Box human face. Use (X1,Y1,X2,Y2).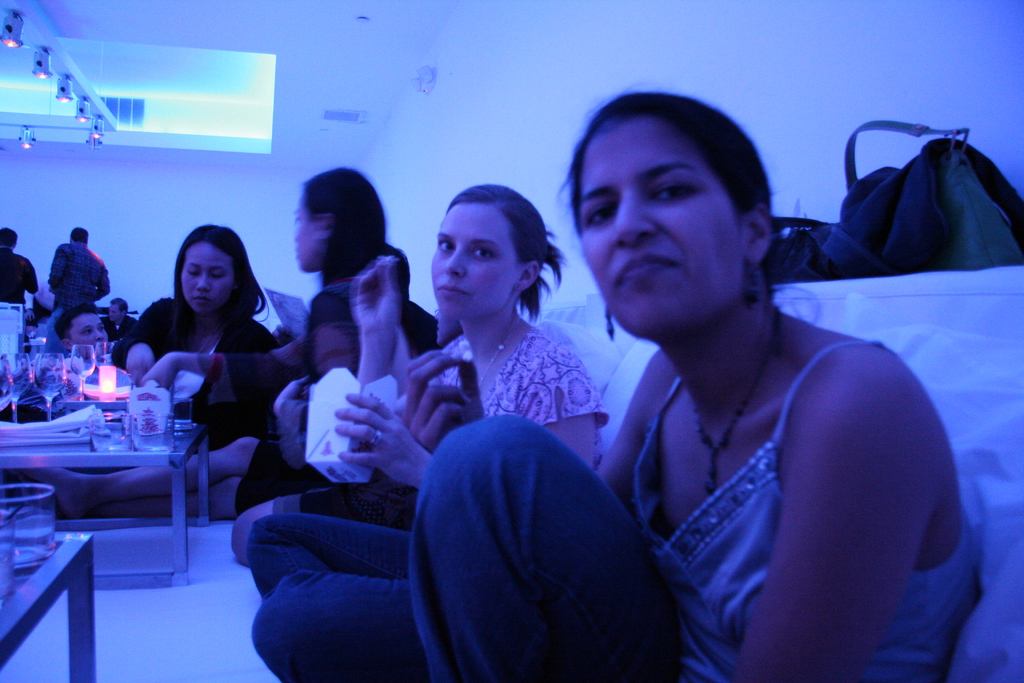
(580,120,758,337).
